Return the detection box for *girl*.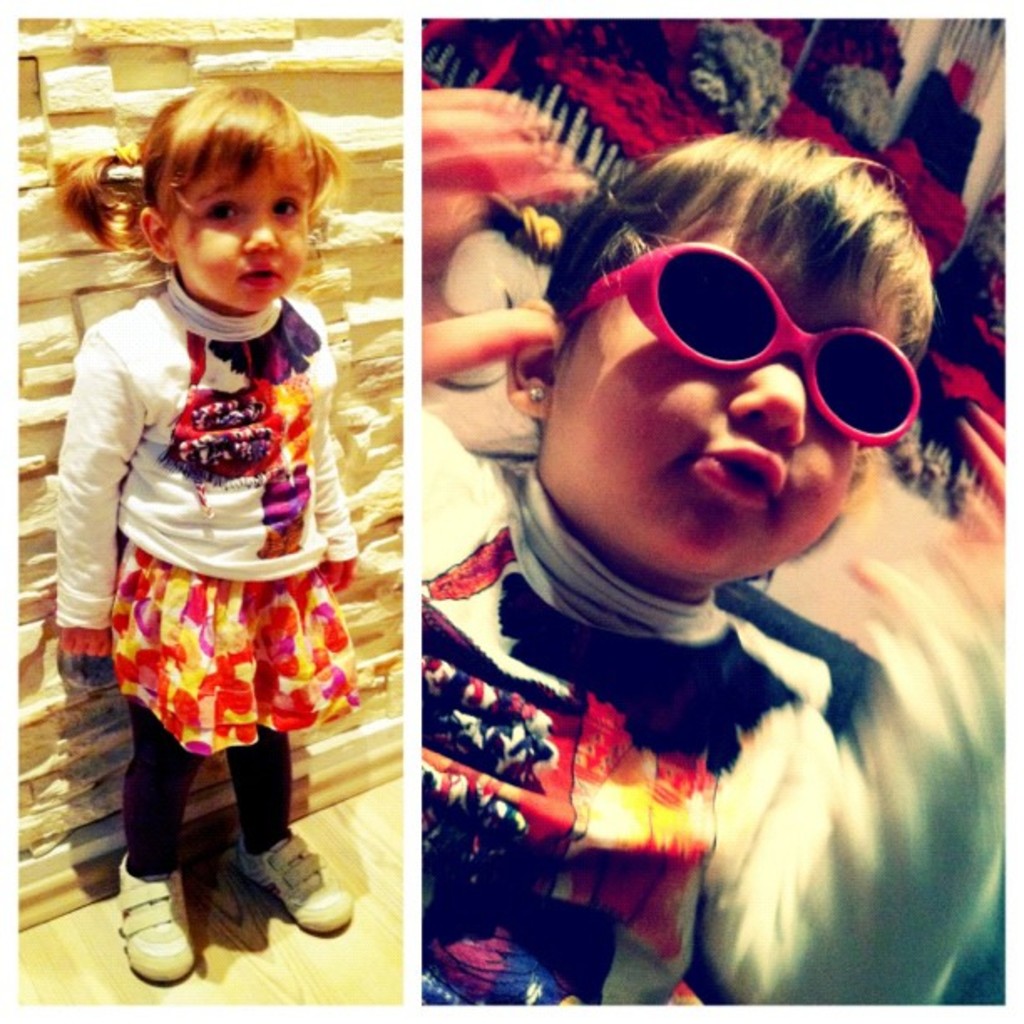
(left=418, top=84, right=935, bottom=1017).
